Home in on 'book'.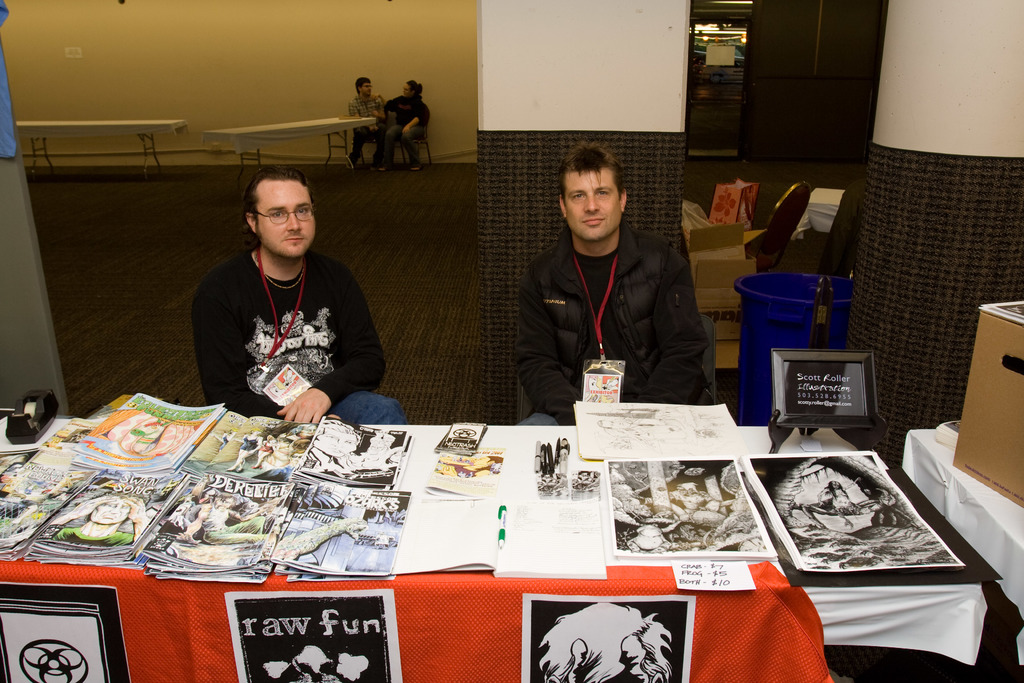
Homed in at <box>389,497,610,579</box>.
